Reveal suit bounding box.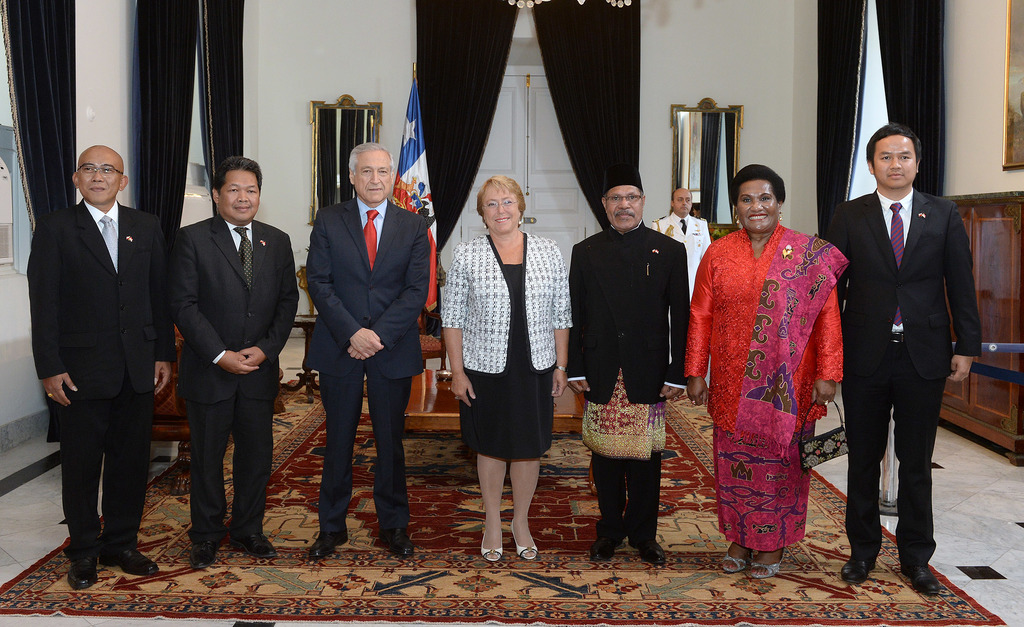
Revealed: <bbox>164, 209, 304, 544</bbox>.
